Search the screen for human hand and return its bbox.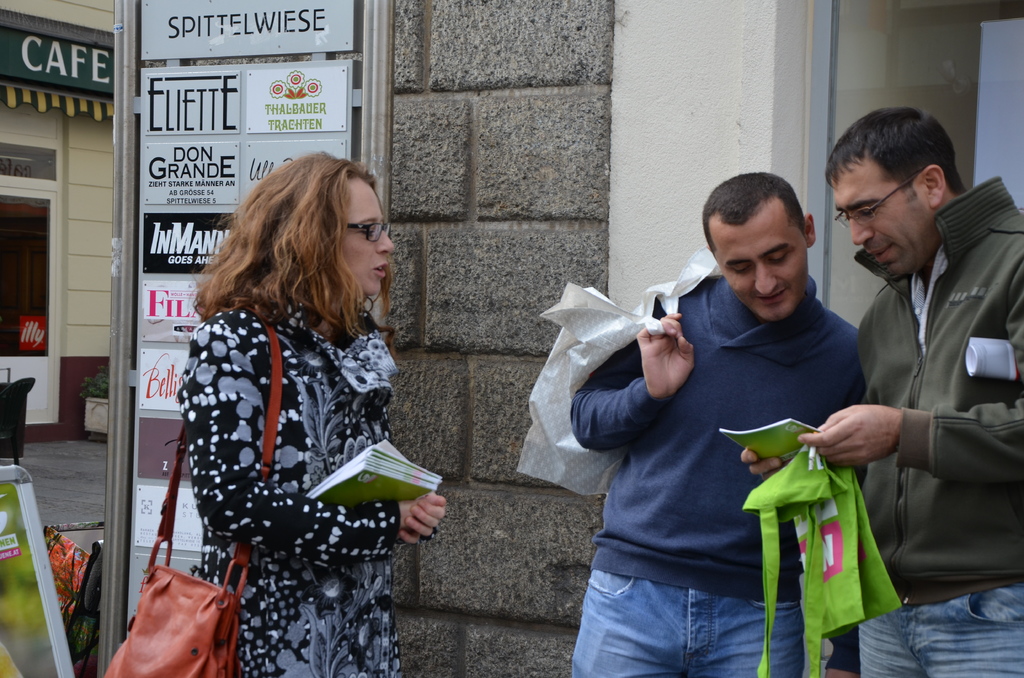
Found: 815:404:911:478.
